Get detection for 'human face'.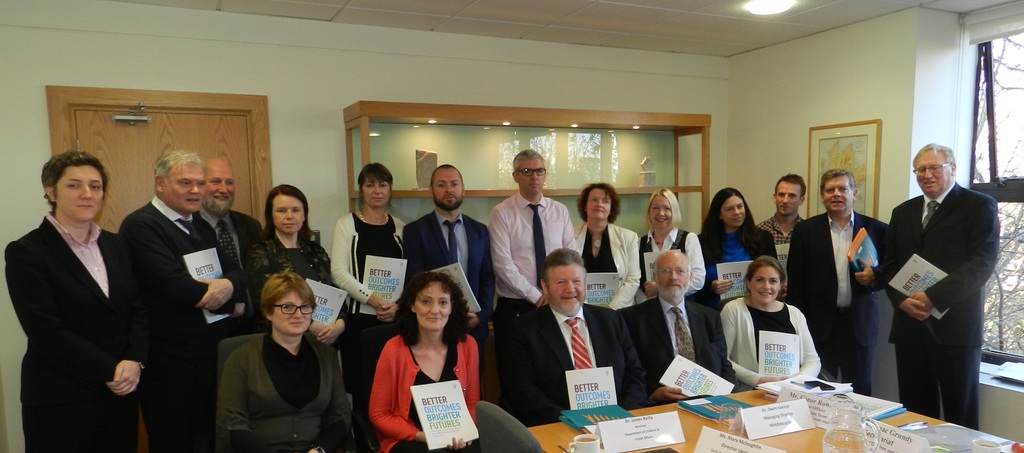
Detection: l=650, t=195, r=673, b=228.
